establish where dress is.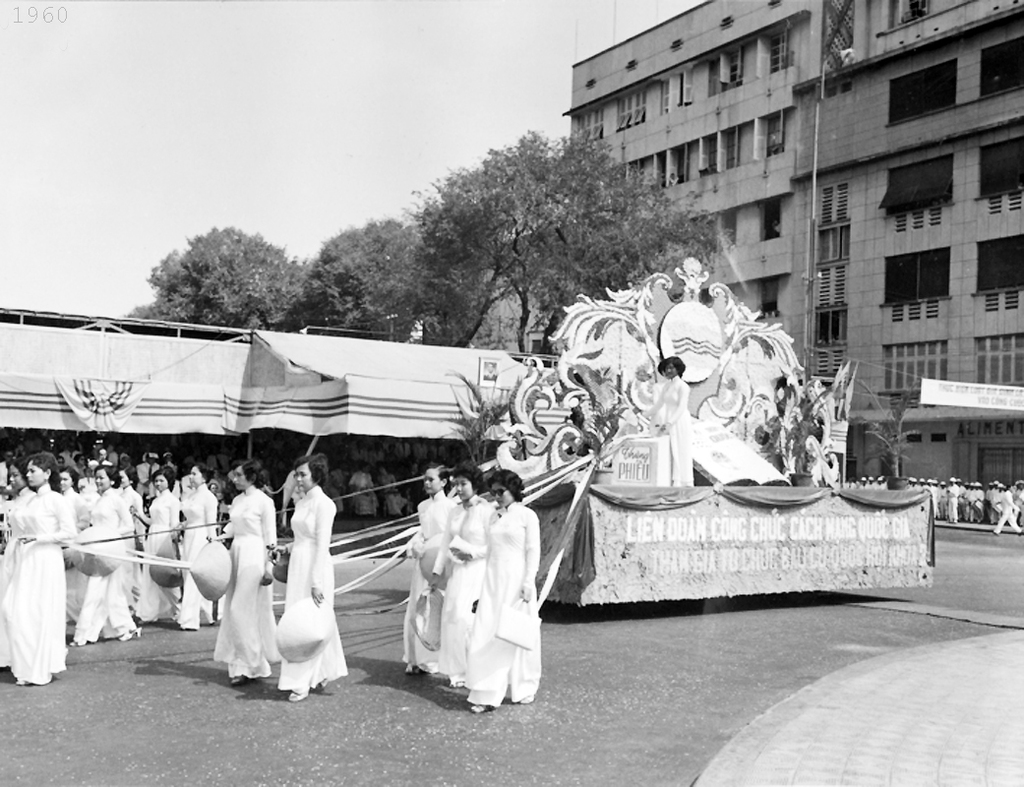
Established at [471, 501, 542, 704].
